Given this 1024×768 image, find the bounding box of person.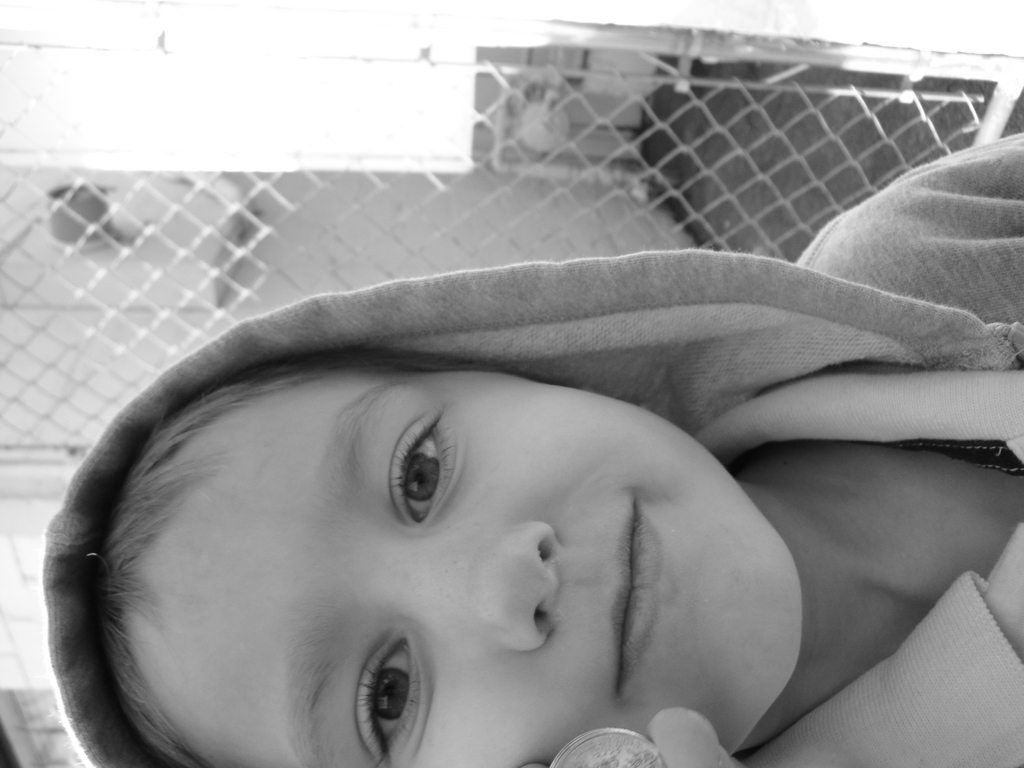
{"left": 49, "top": 131, "right": 1023, "bottom": 767}.
